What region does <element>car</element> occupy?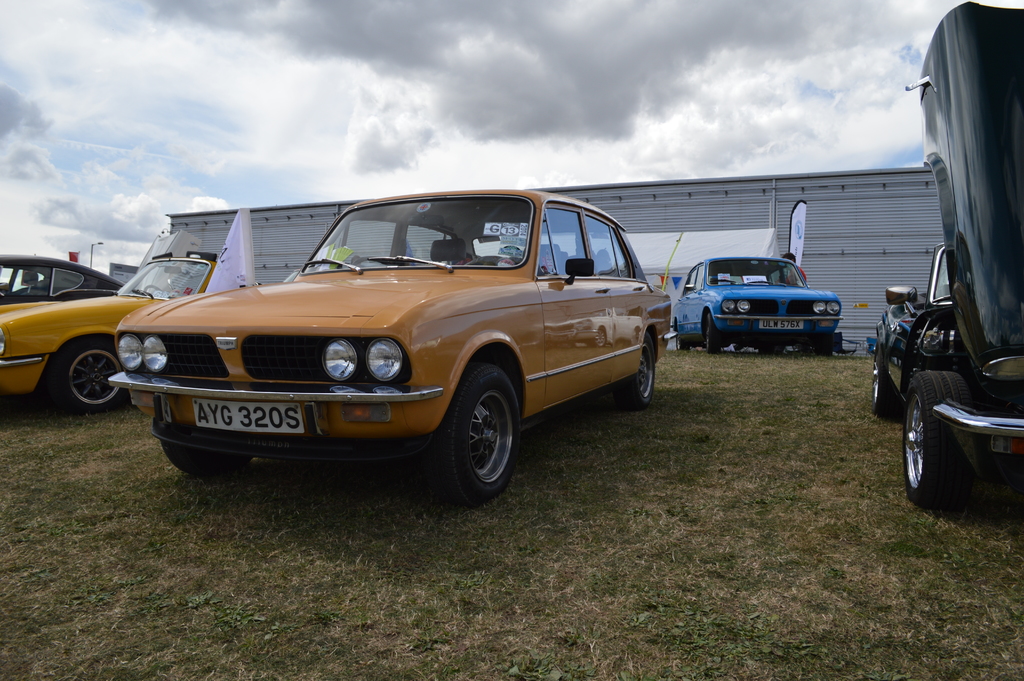
box(0, 250, 115, 315).
